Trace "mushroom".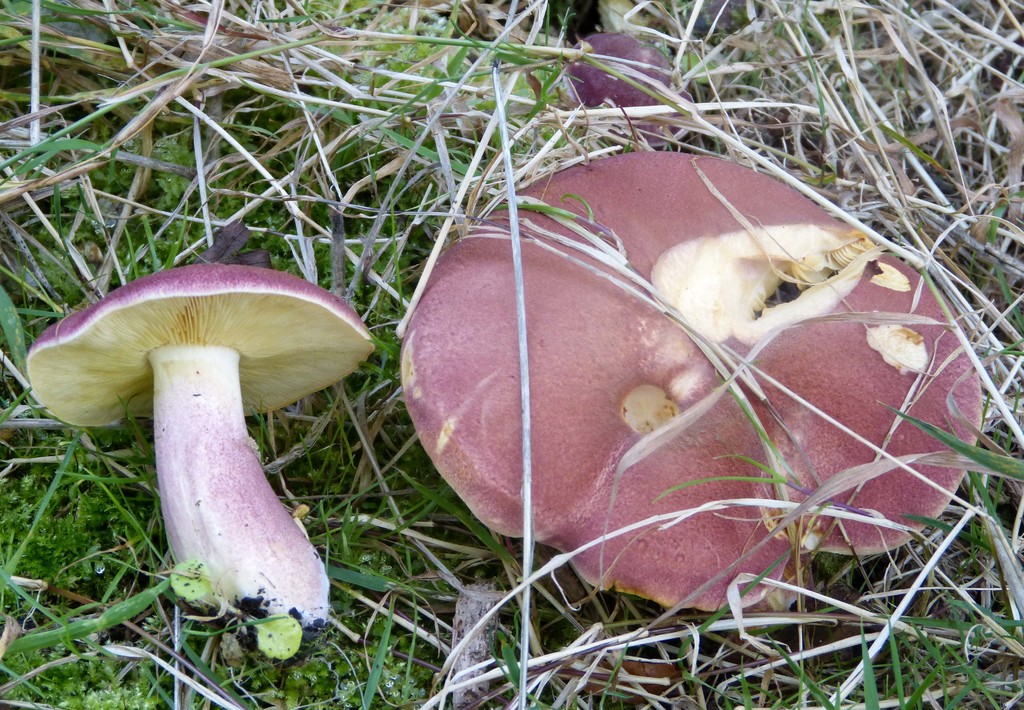
Traced to x1=24 y1=264 x2=369 y2=623.
